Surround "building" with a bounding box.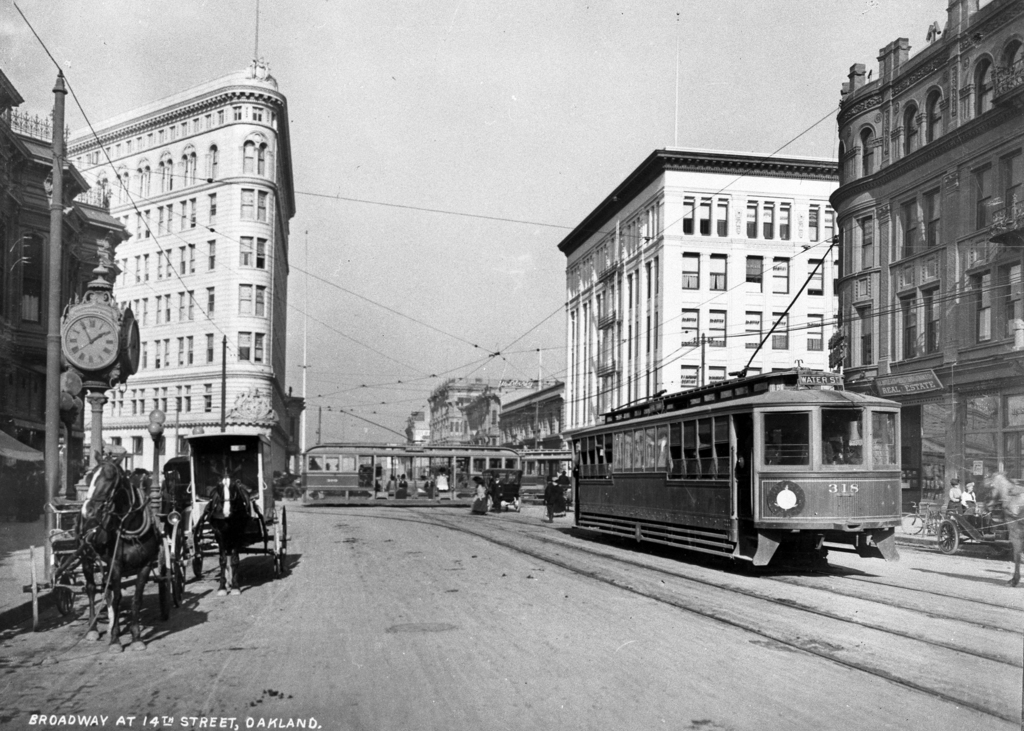
{"x1": 67, "y1": 69, "x2": 298, "y2": 473}.
